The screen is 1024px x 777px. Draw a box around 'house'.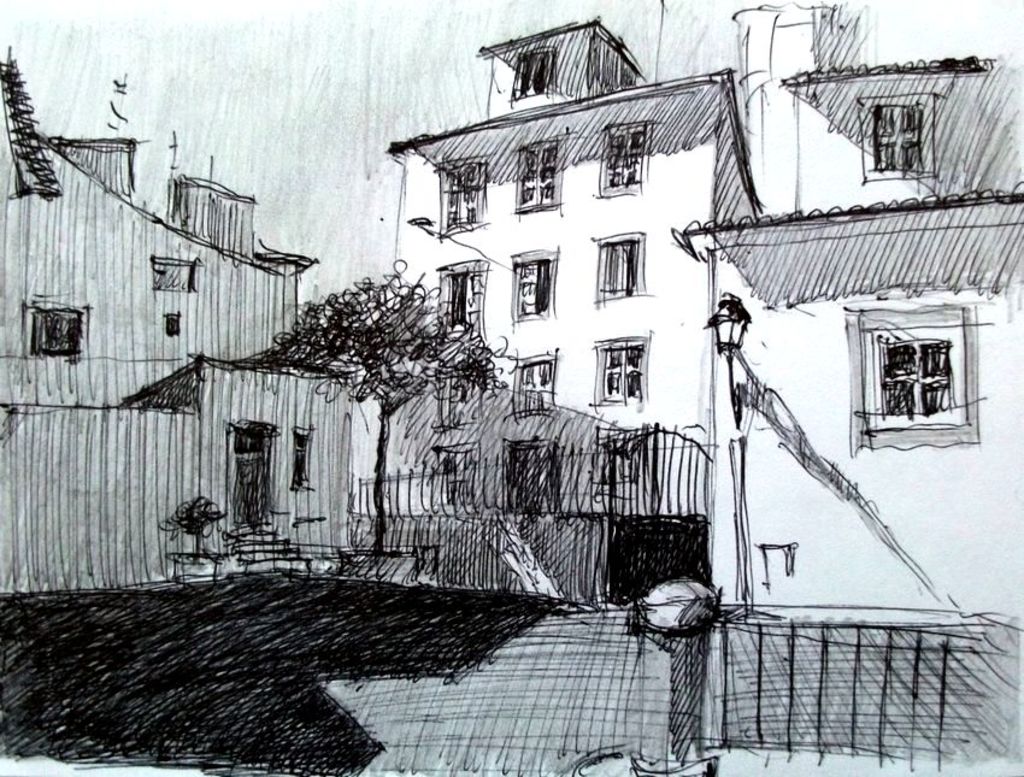
select_region(673, 2, 1023, 614).
